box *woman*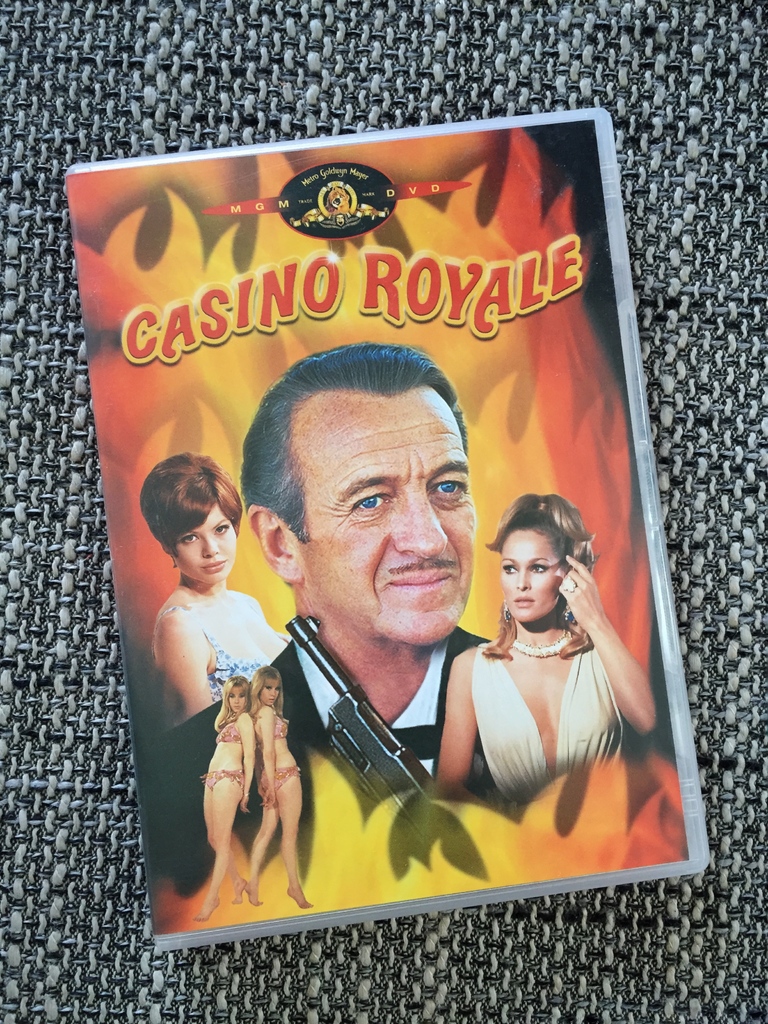
l=139, t=454, r=289, b=734
